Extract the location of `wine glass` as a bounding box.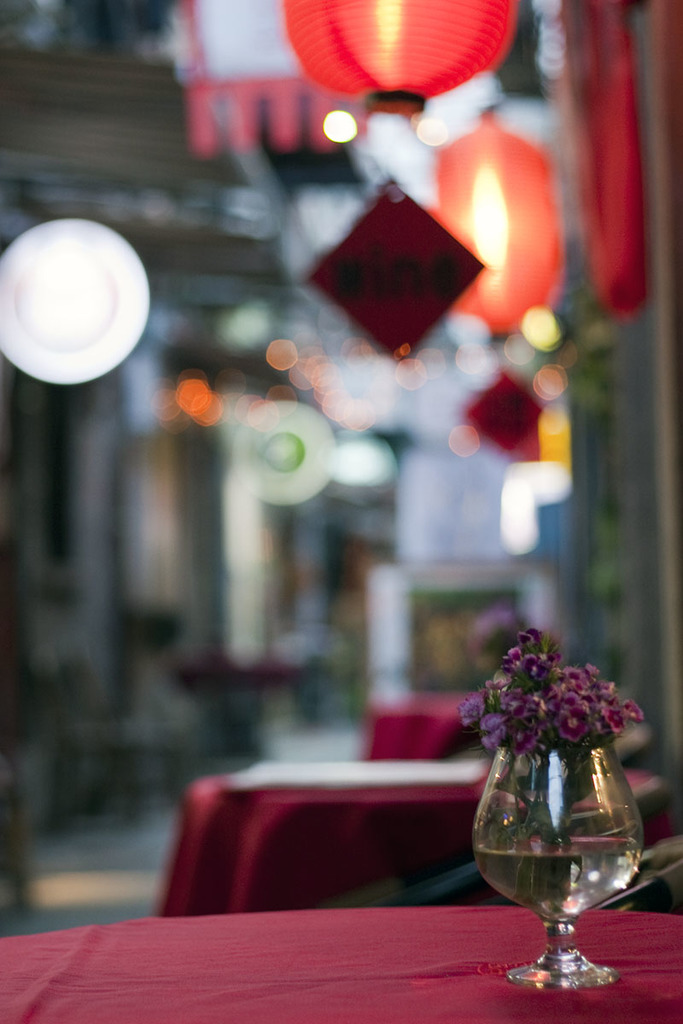
475,736,639,978.
